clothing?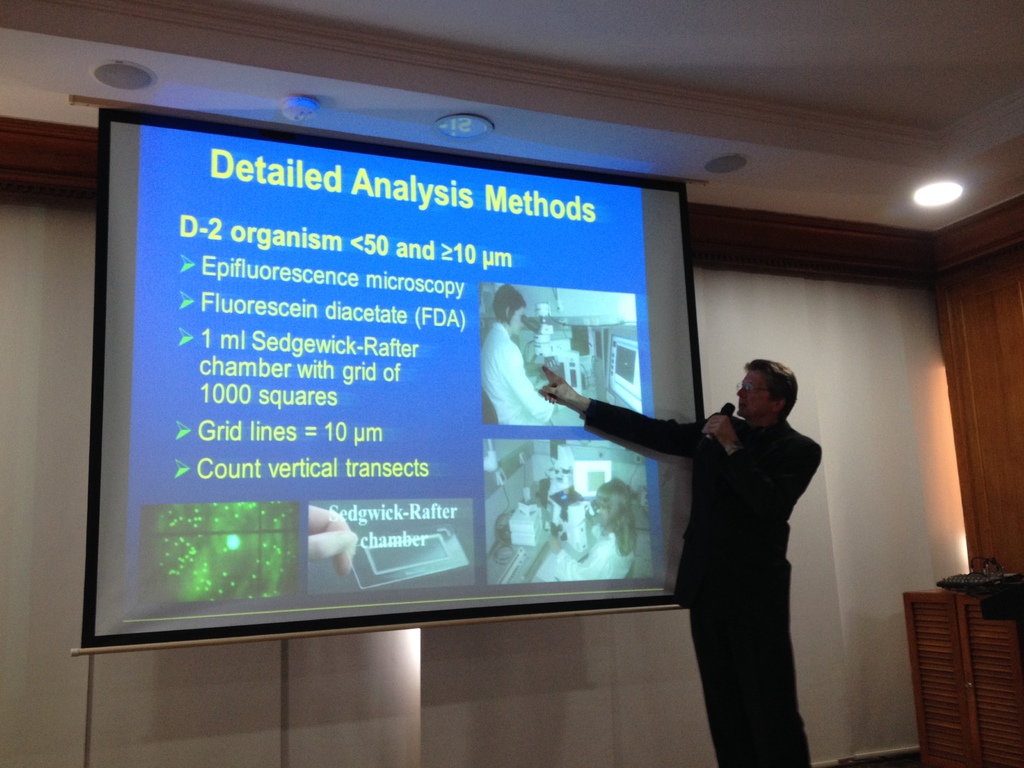
bbox=[656, 367, 842, 761]
